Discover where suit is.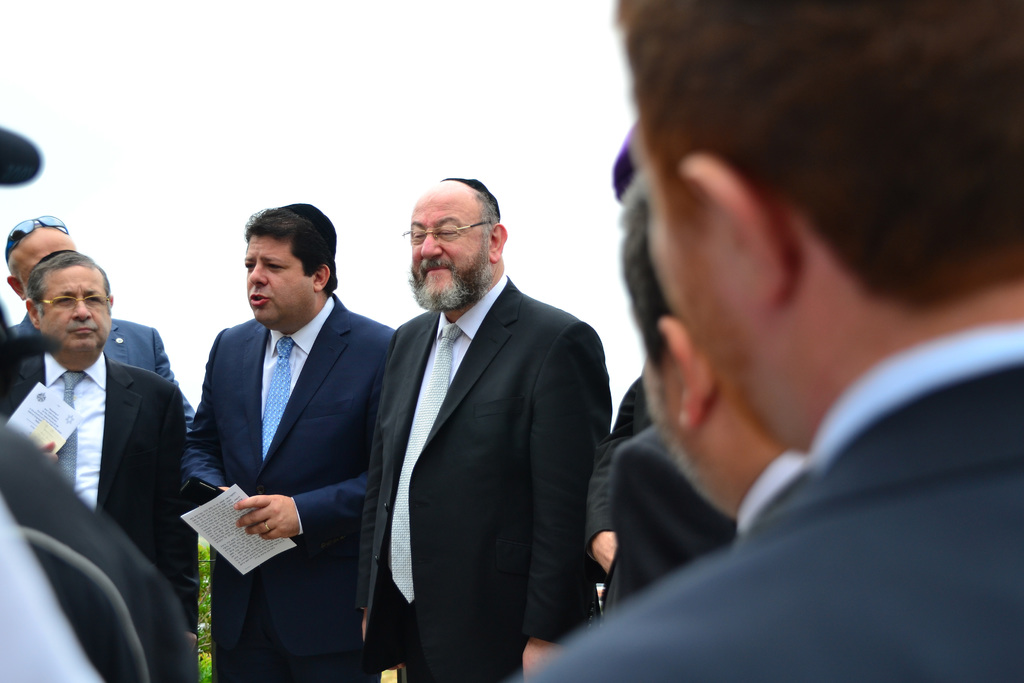
Discovered at x1=0, y1=346, x2=199, y2=636.
